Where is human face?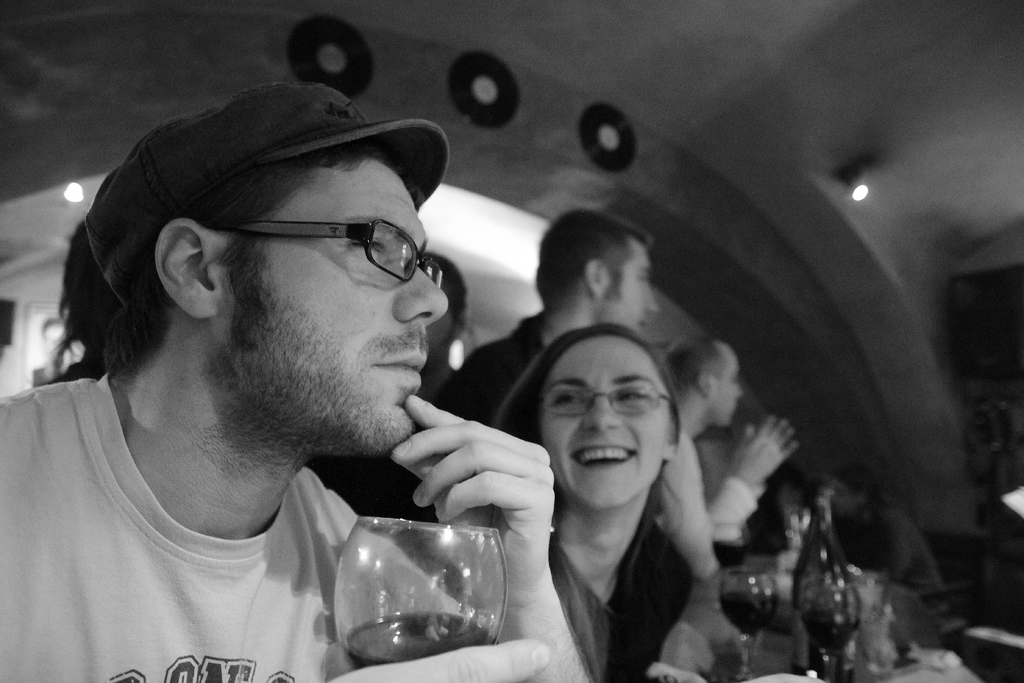
region(711, 352, 741, 425).
